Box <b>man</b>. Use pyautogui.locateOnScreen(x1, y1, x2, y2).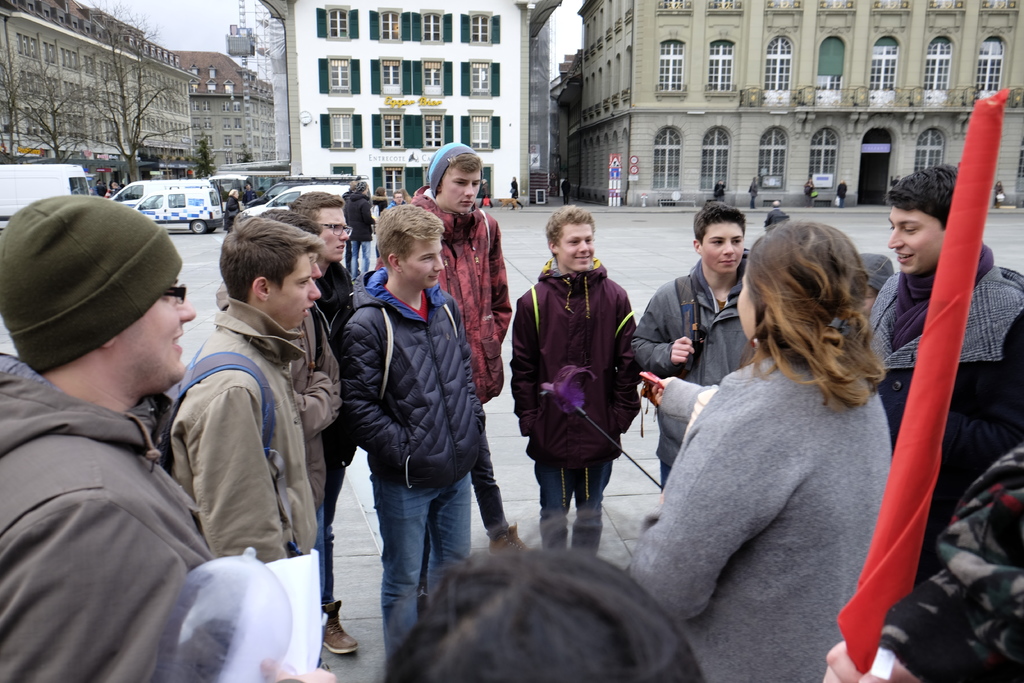
pyautogui.locateOnScreen(500, 192, 637, 557).
